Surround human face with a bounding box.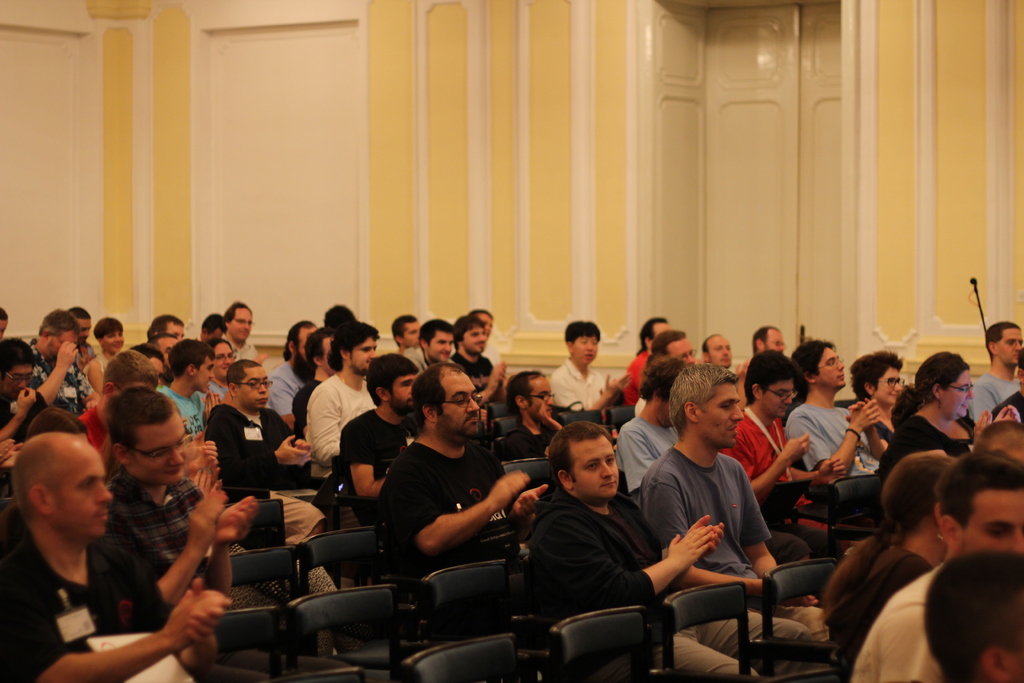
bbox(819, 345, 848, 390).
